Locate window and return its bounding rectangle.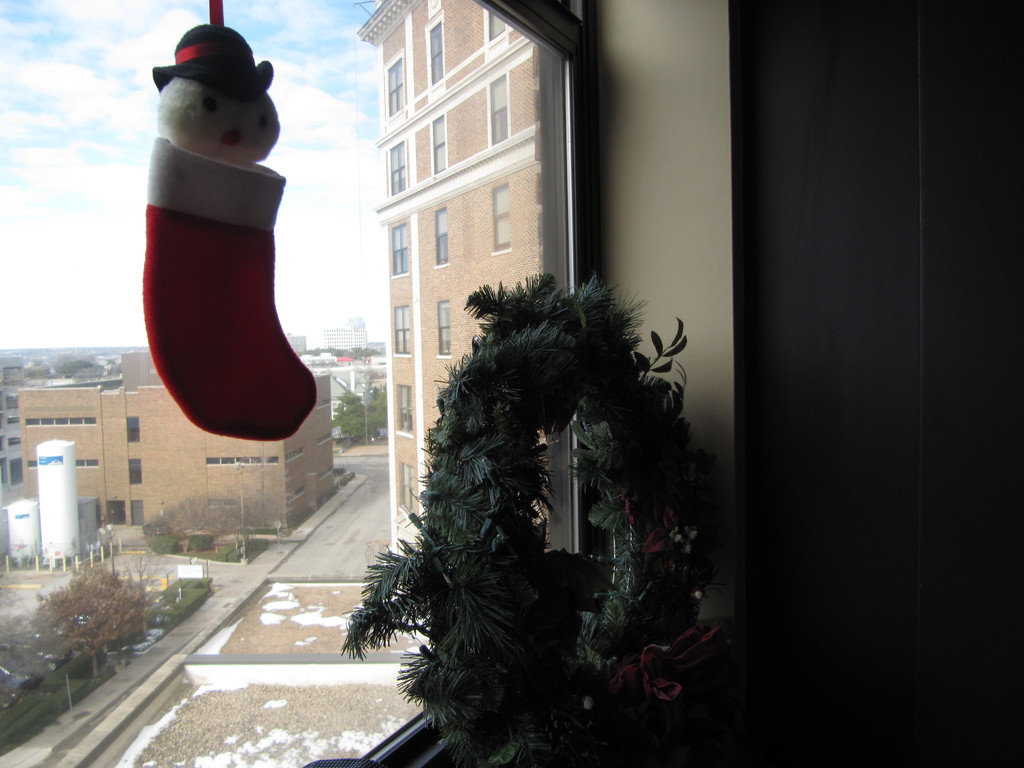
<region>314, 399, 330, 408</region>.
